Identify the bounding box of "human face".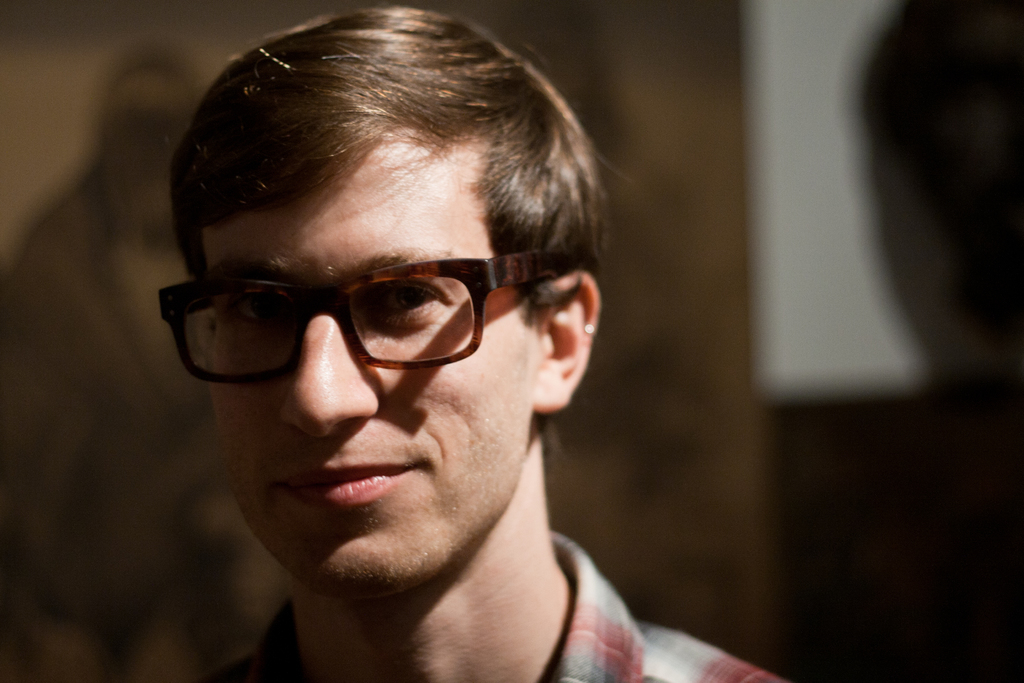
rect(201, 135, 548, 587).
